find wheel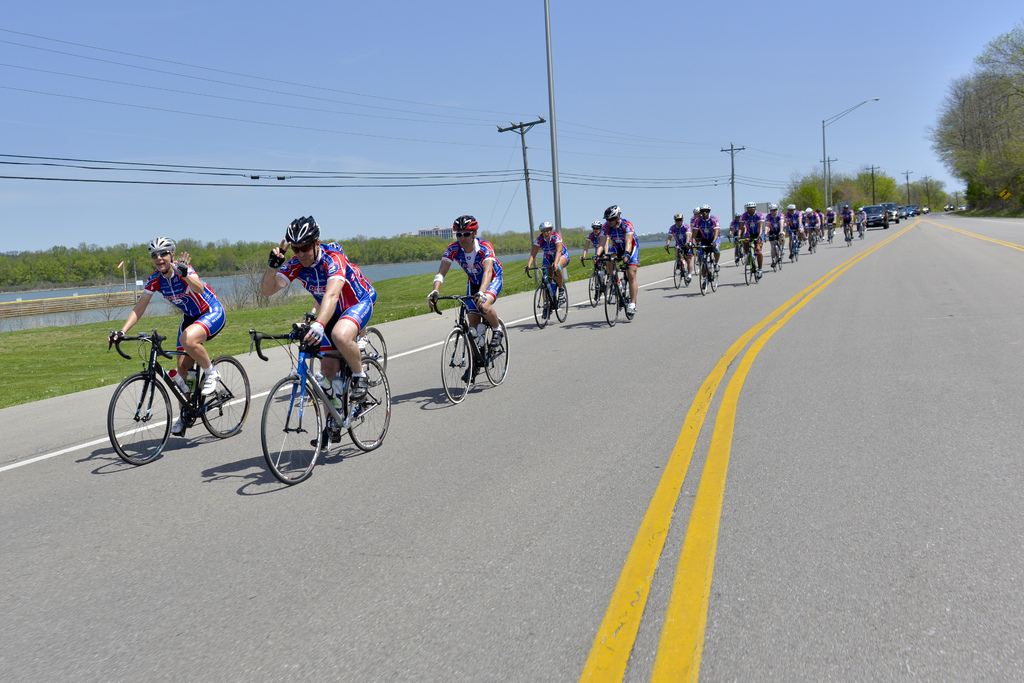
region(598, 273, 623, 327)
